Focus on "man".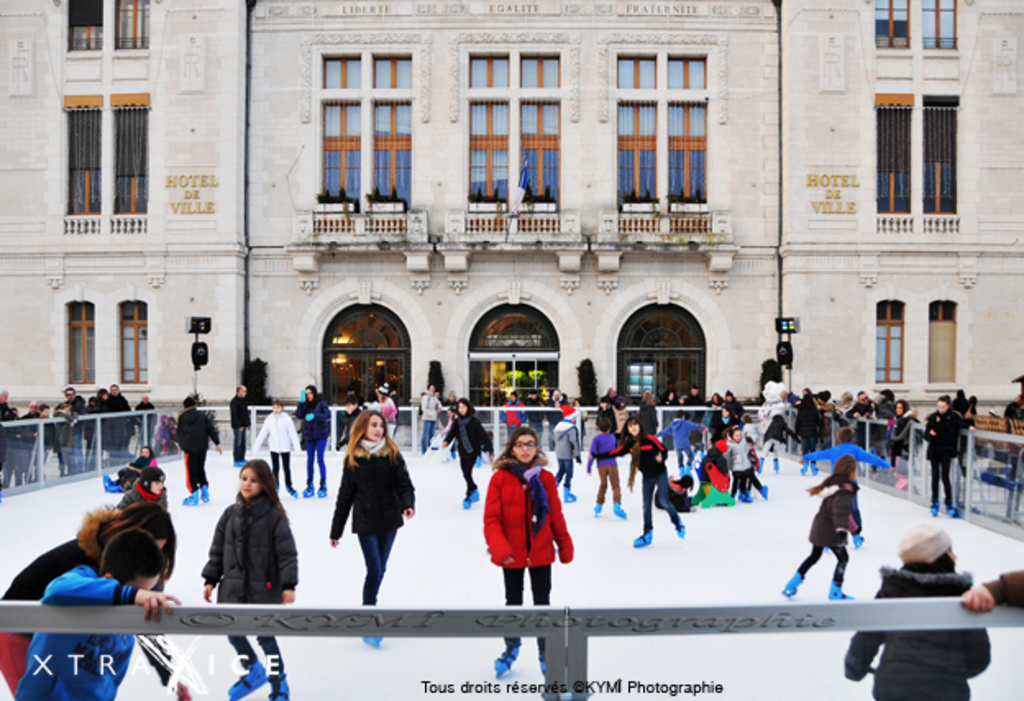
Focused at (108,381,131,455).
